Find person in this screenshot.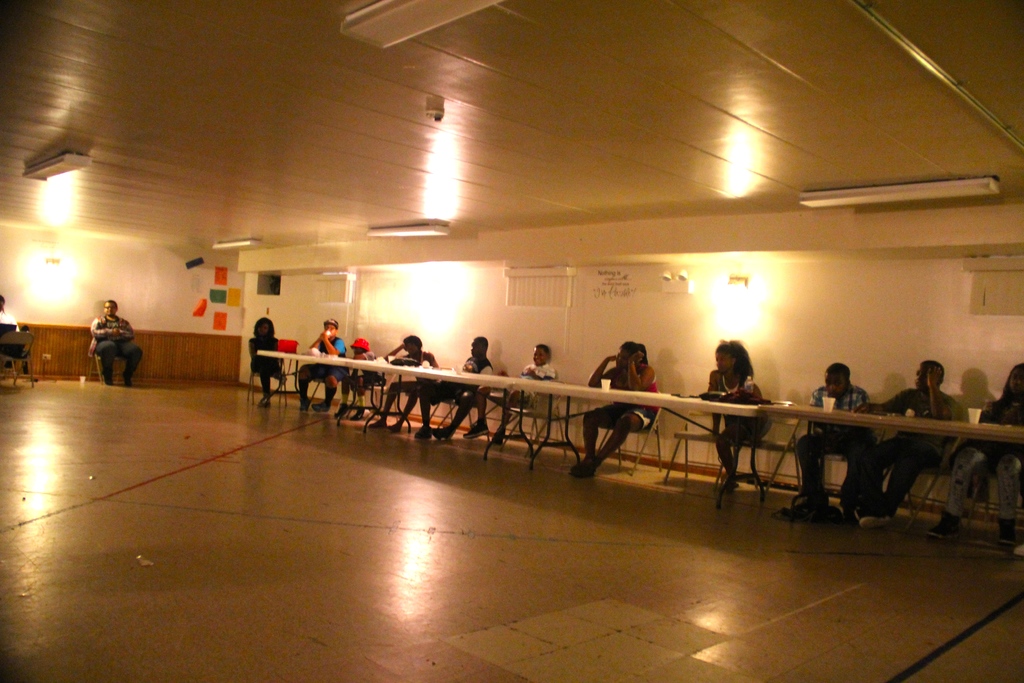
The bounding box for person is [x1=491, y1=341, x2=564, y2=441].
